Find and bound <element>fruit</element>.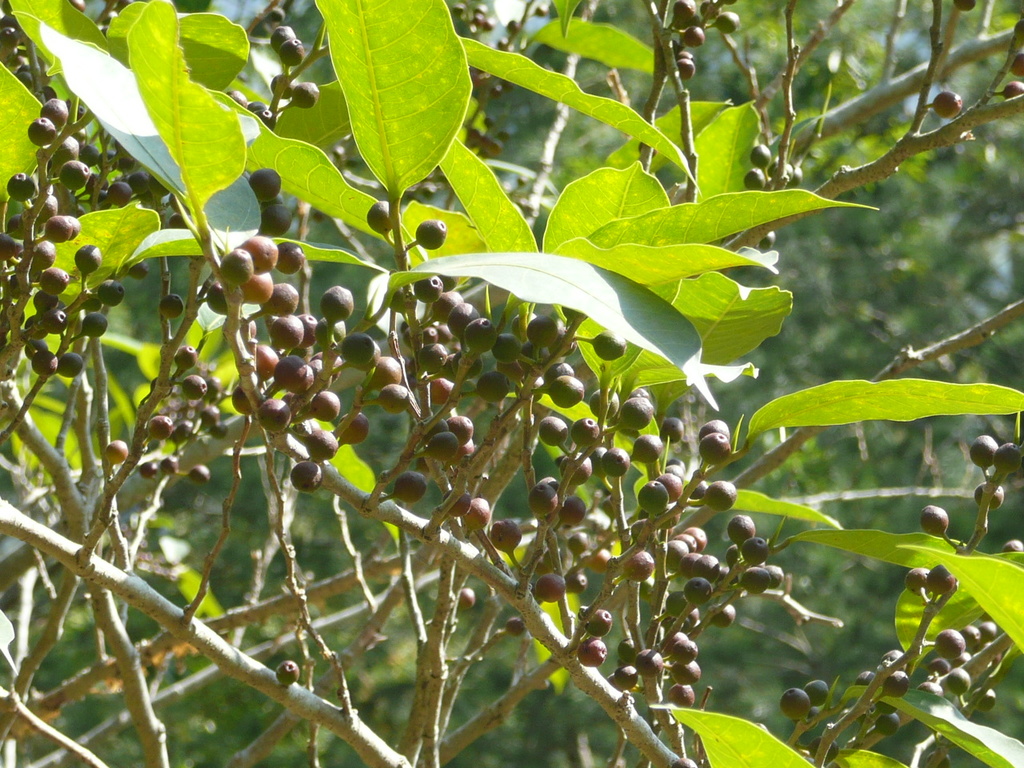
Bound: <region>1002, 77, 1023, 100</region>.
